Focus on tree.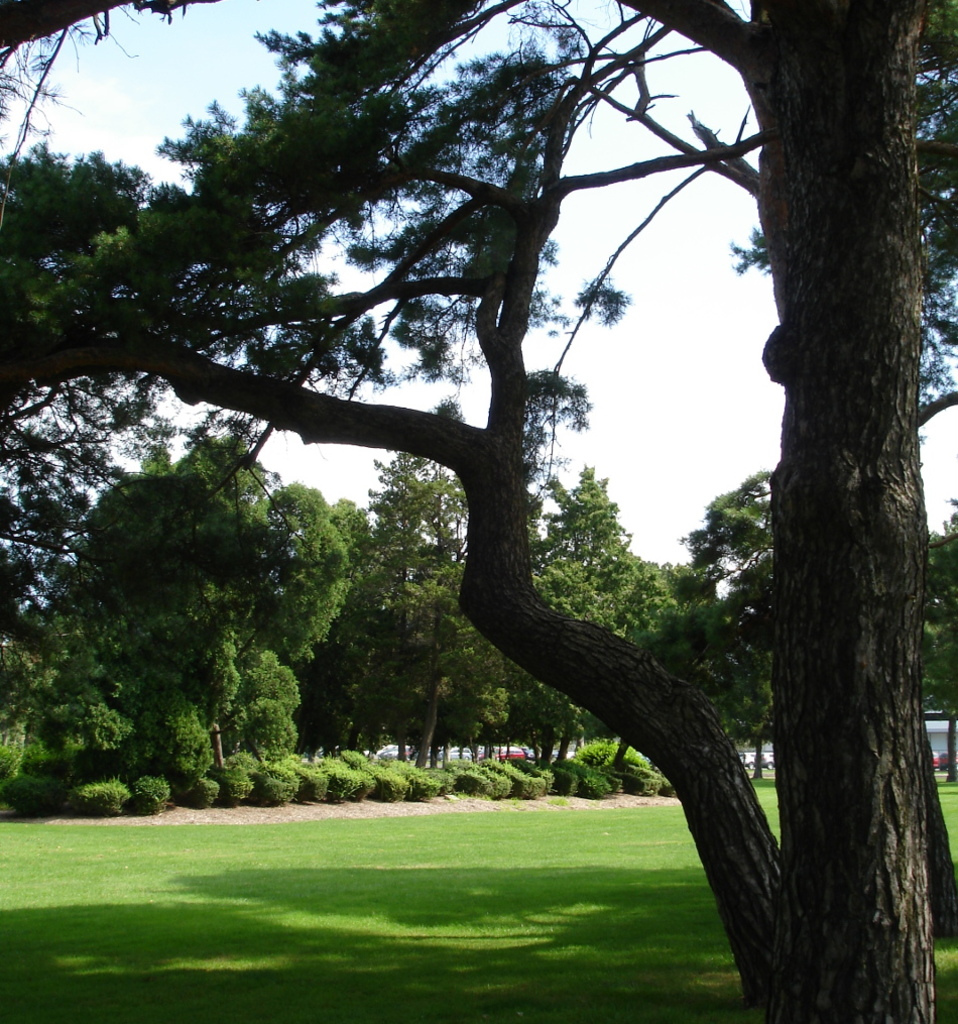
Focused at (42,0,897,930).
